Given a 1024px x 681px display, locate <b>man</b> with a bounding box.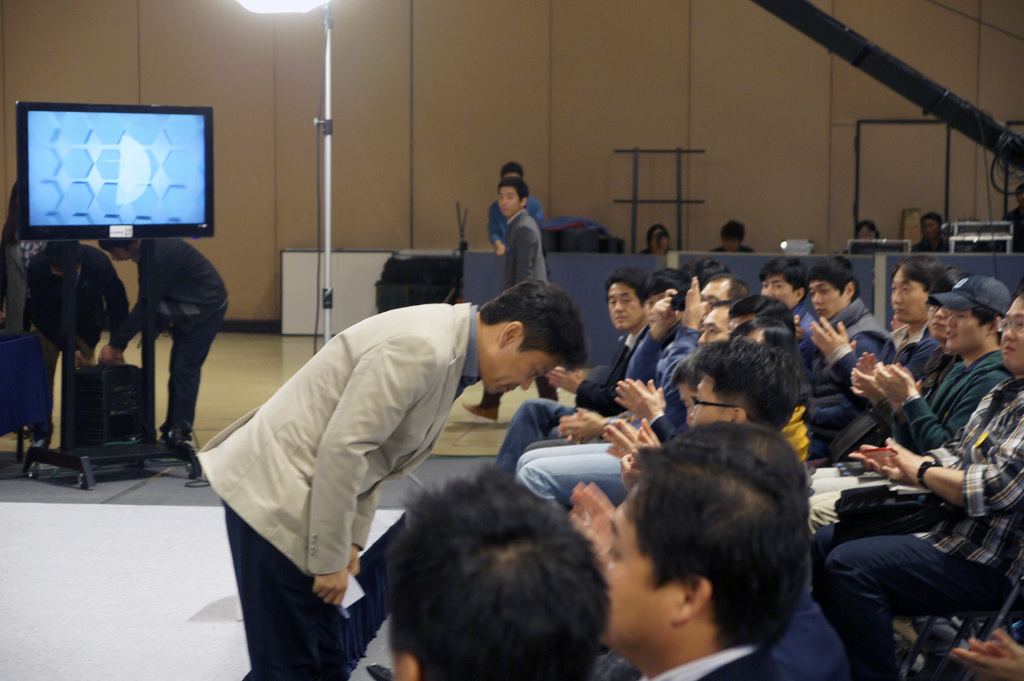
Located: [21, 241, 127, 448].
